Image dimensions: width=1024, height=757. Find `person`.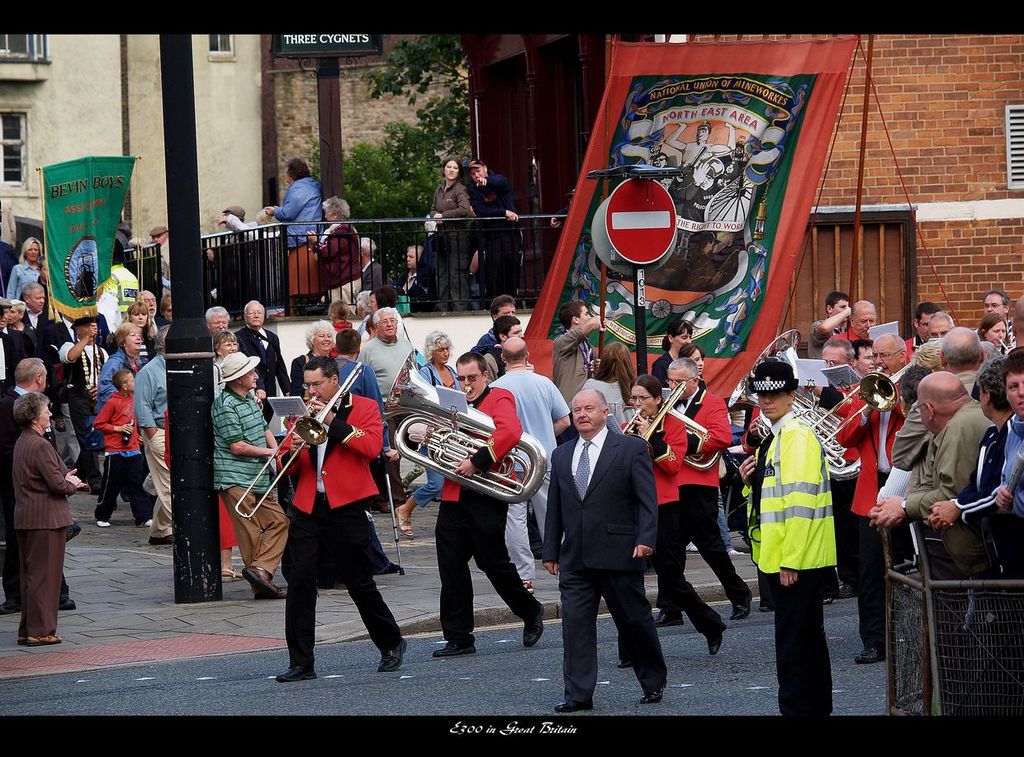
(988,340,1023,679).
